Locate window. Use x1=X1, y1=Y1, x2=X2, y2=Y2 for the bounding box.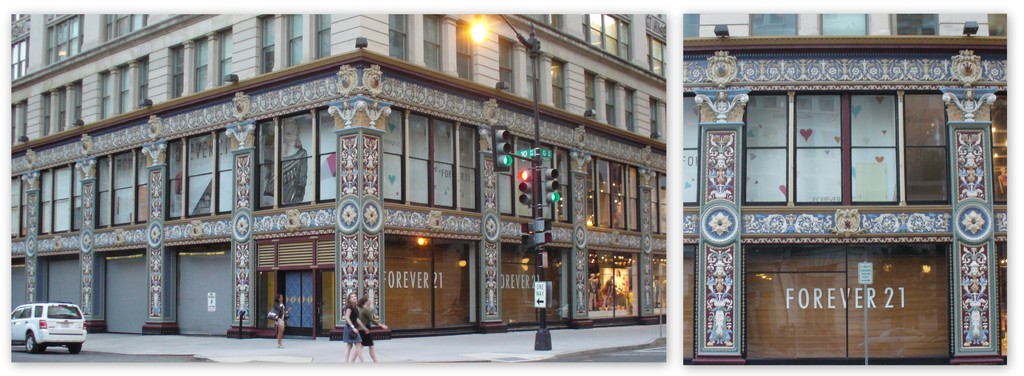
x1=740, y1=95, x2=900, y2=208.
